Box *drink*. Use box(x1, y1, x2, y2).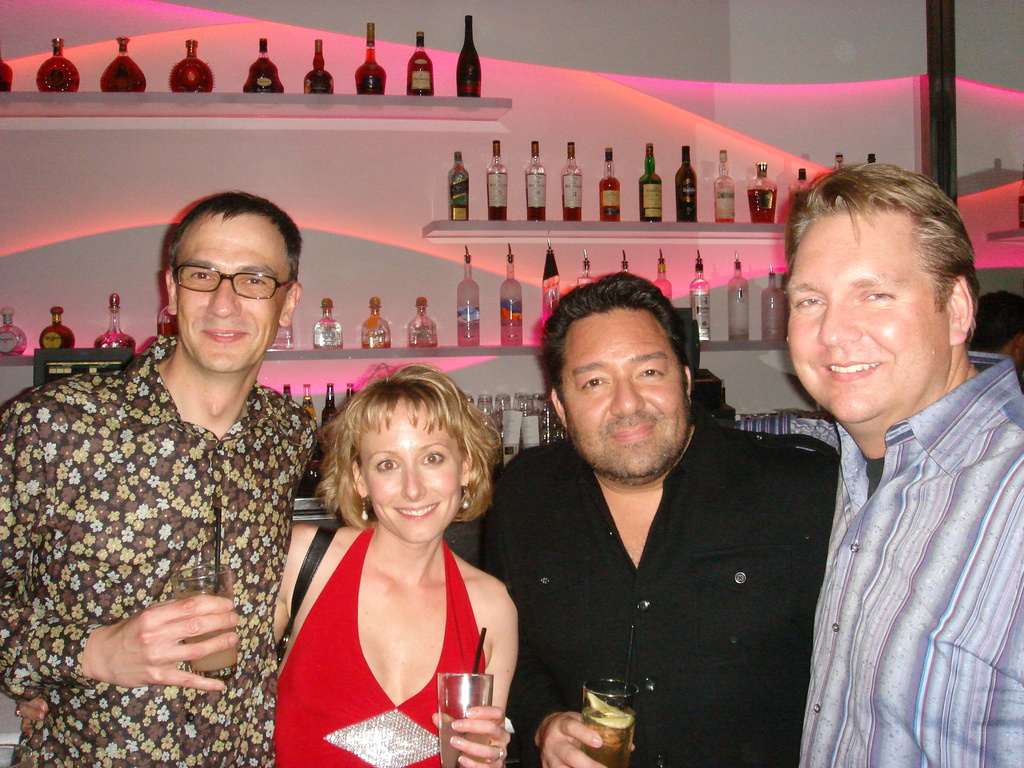
box(158, 306, 177, 339).
